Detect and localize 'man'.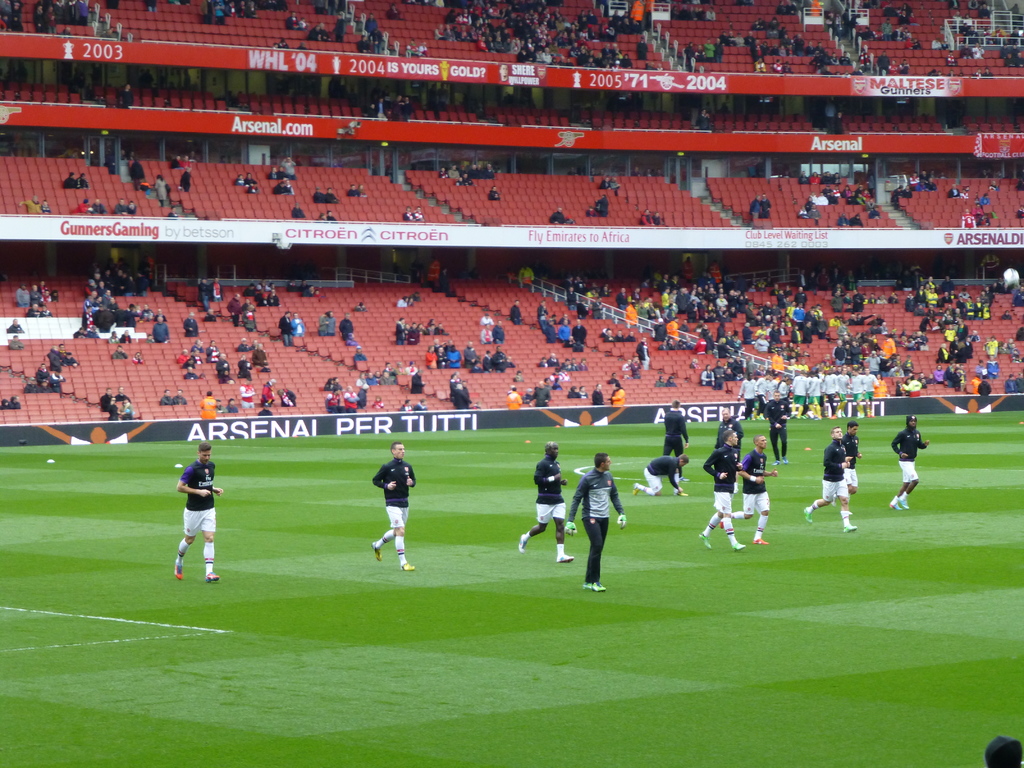
Localized at x1=763, y1=193, x2=771, y2=216.
